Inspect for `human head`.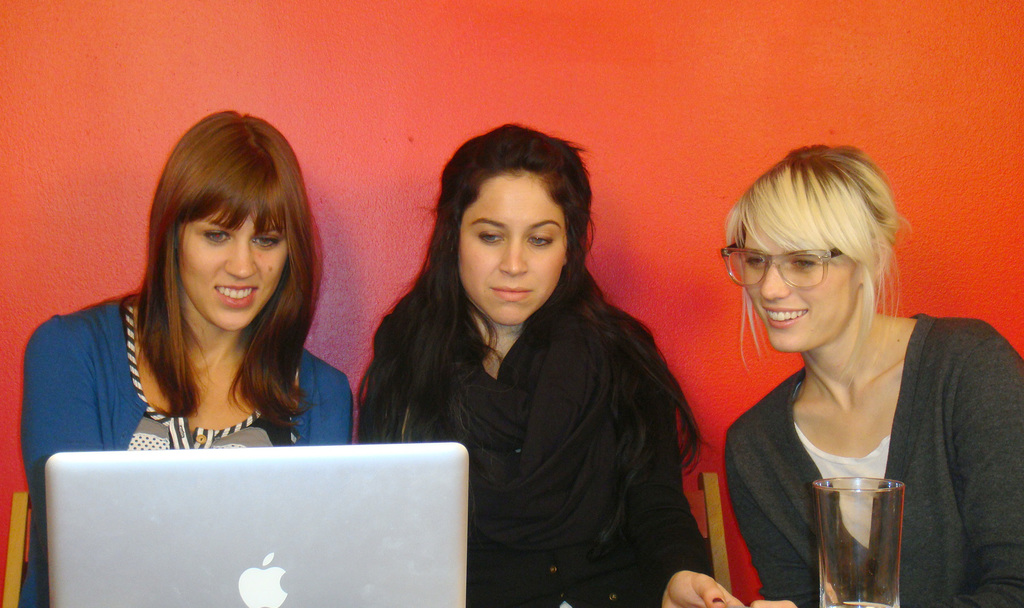
Inspection: box(163, 112, 309, 333).
